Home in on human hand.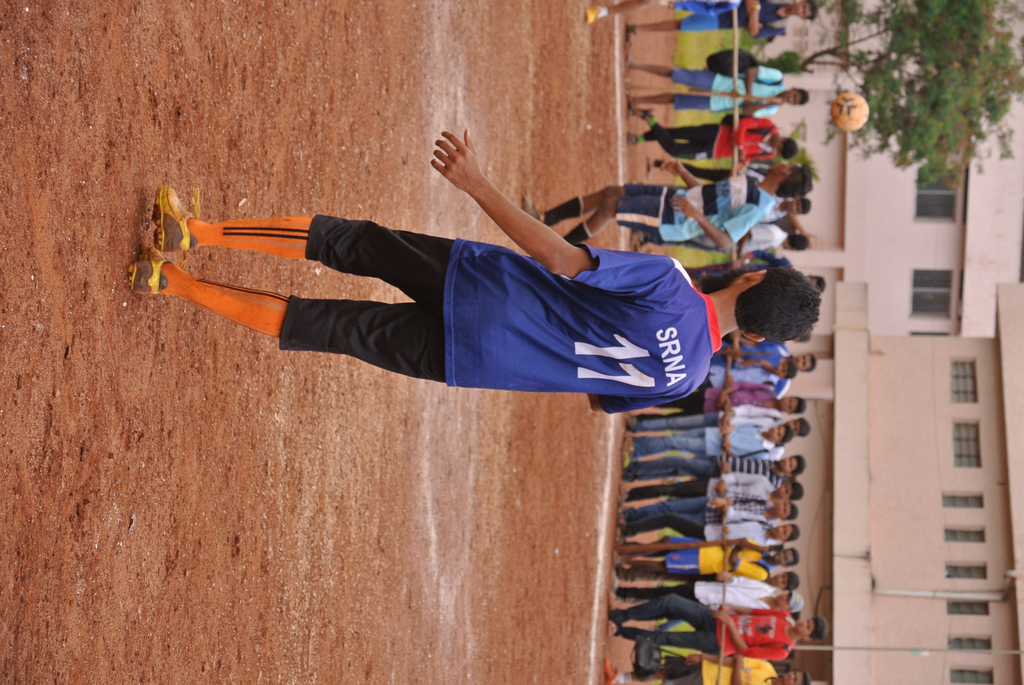
Homed in at bbox=[737, 148, 745, 161].
